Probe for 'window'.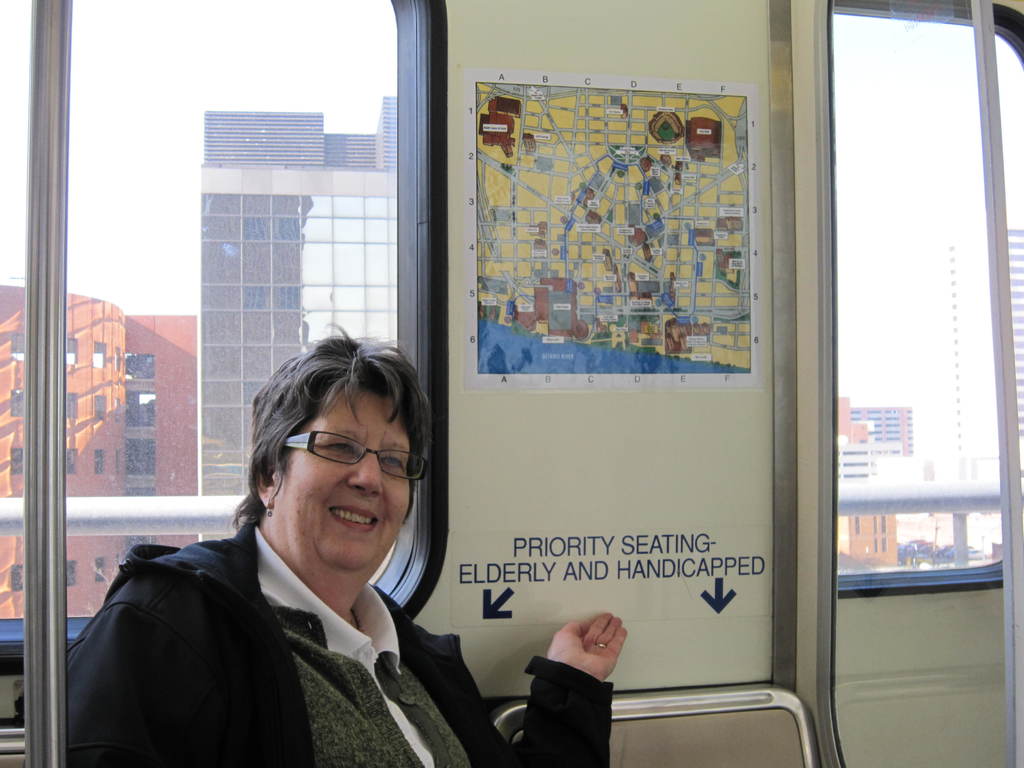
Probe result: (left=65, top=561, right=77, bottom=587).
